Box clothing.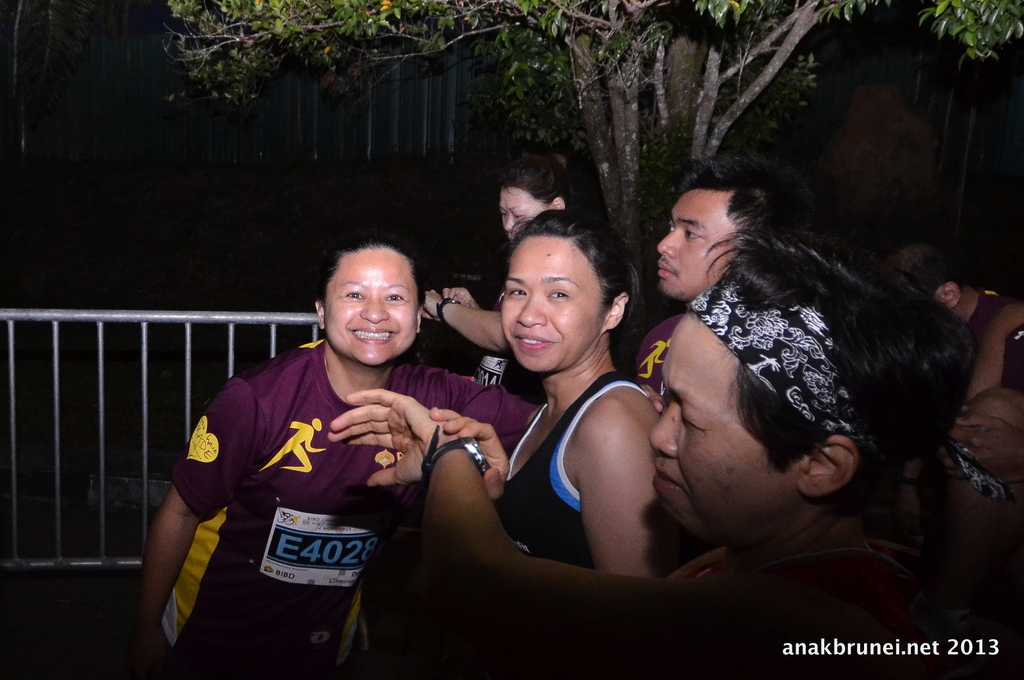
(left=917, top=461, right=1013, bottom=615).
